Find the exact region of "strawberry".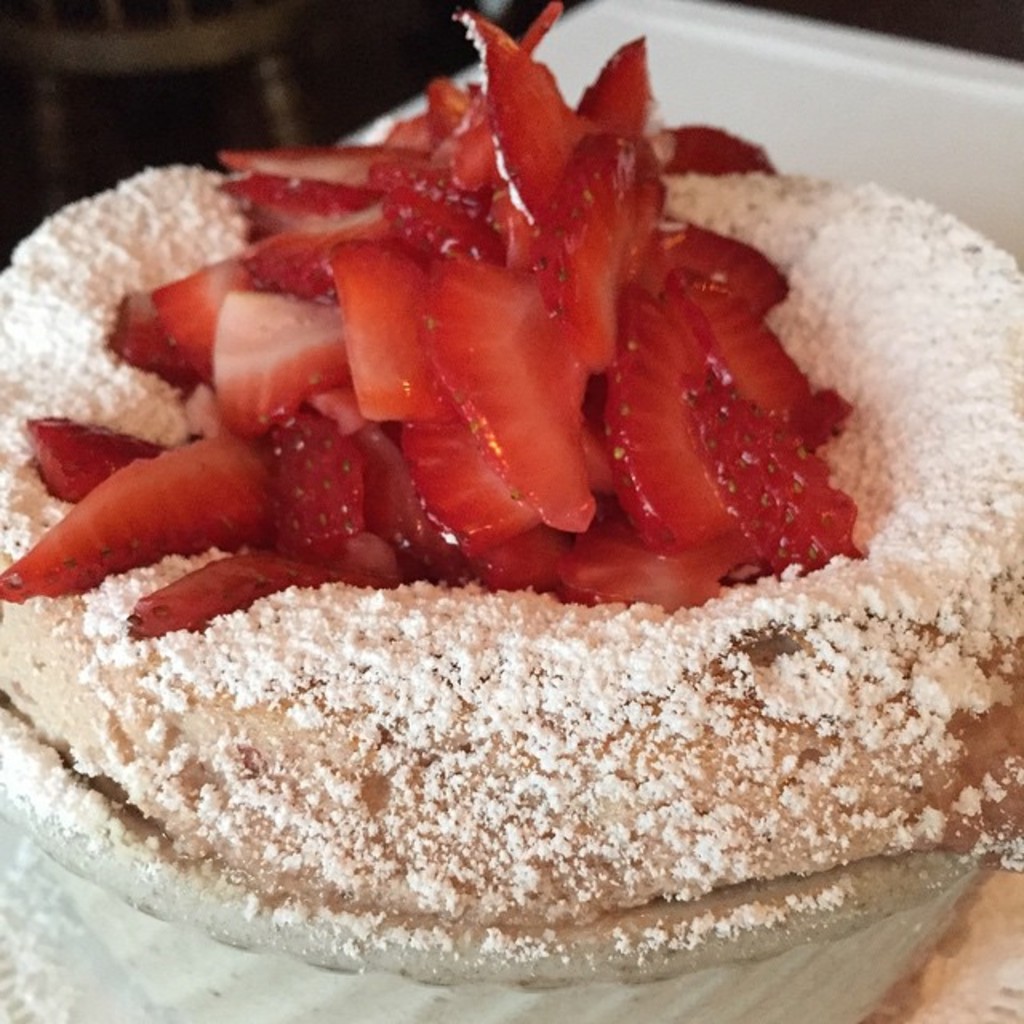
Exact region: (left=250, top=421, right=360, bottom=560).
